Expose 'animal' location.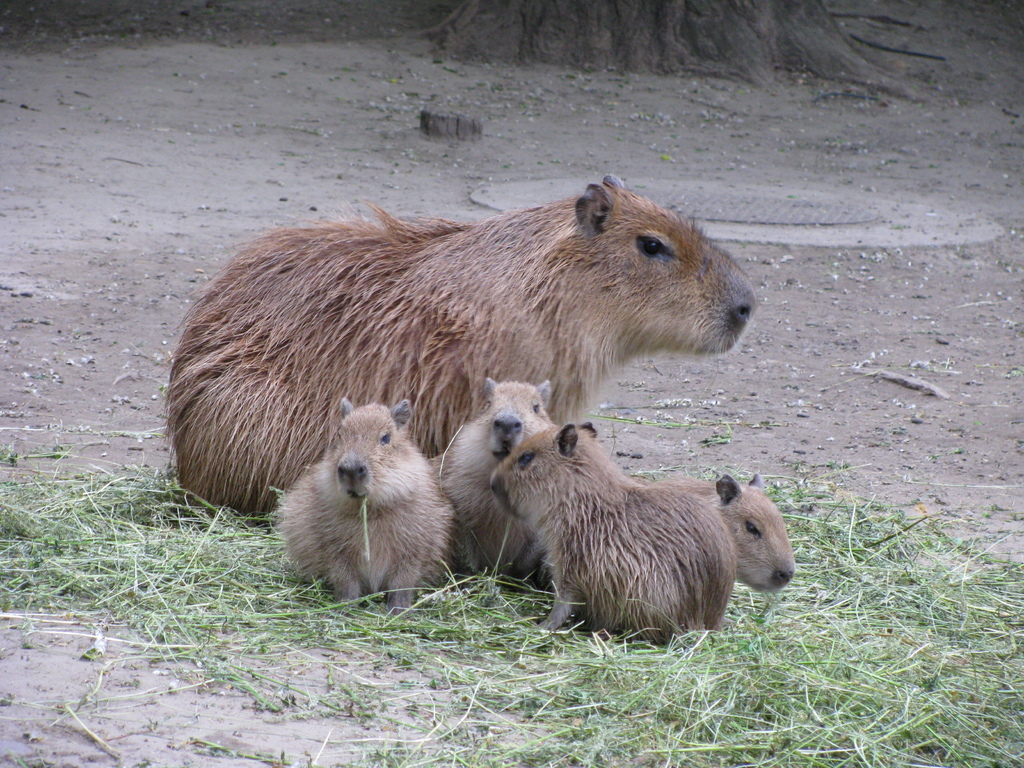
Exposed at Rect(161, 170, 761, 519).
